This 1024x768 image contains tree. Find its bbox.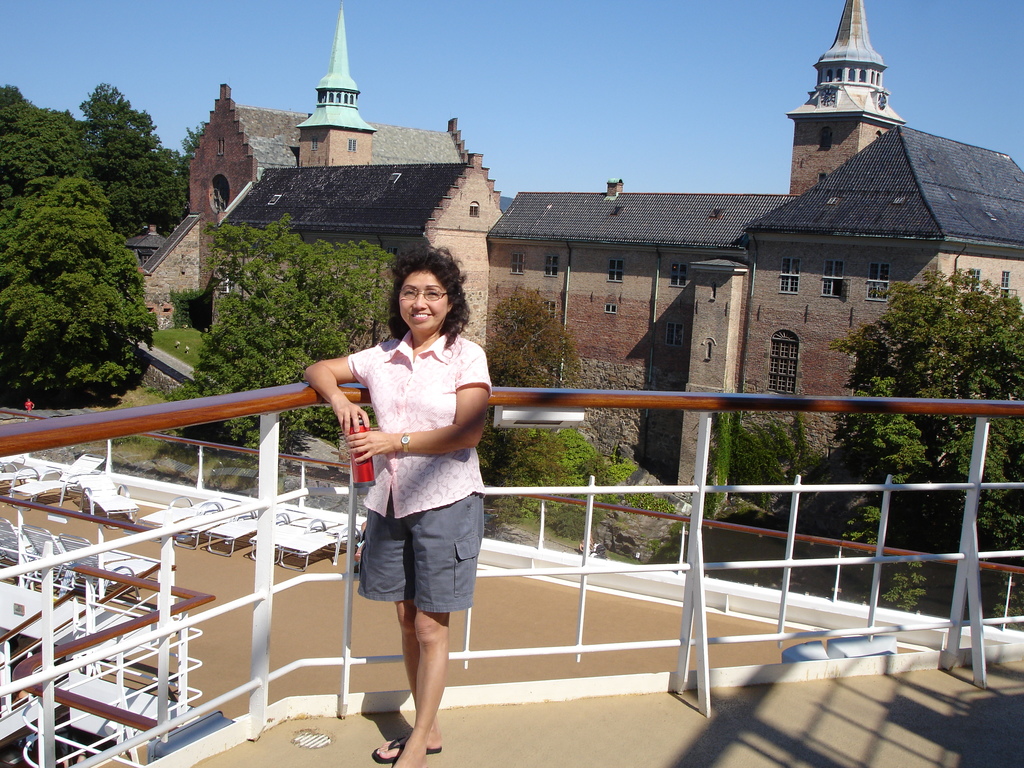
{"x1": 63, "y1": 77, "x2": 221, "y2": 250}.
